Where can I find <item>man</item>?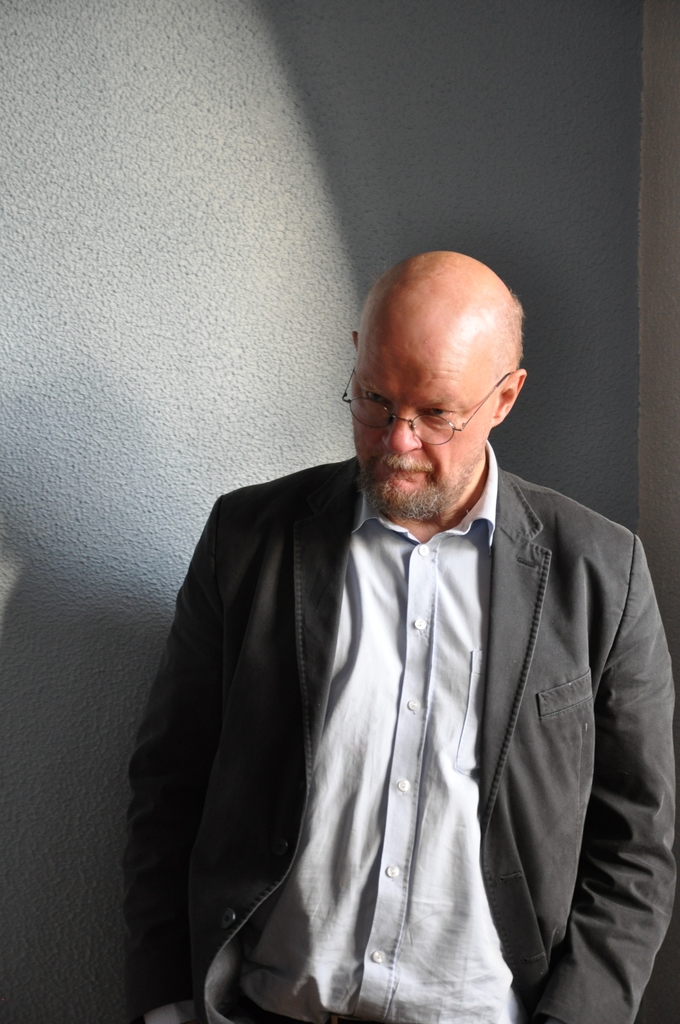
You can find it at (x1=117, y1=247, x2=679, y2=1023).
